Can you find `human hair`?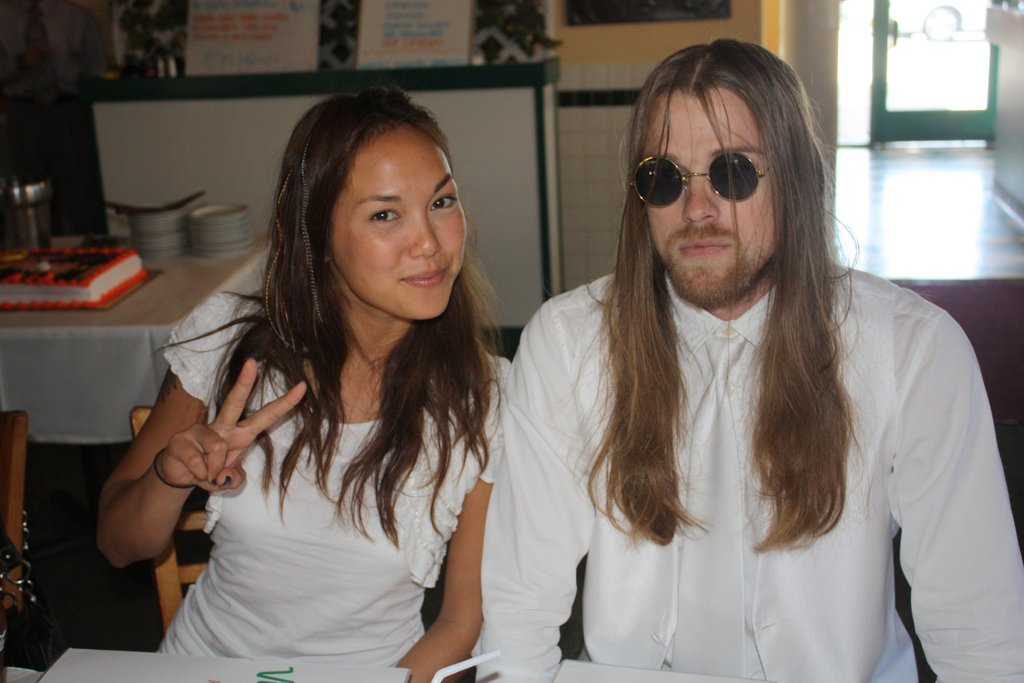
Yes, bounding box: Rect(569, 32, 863, 562).
